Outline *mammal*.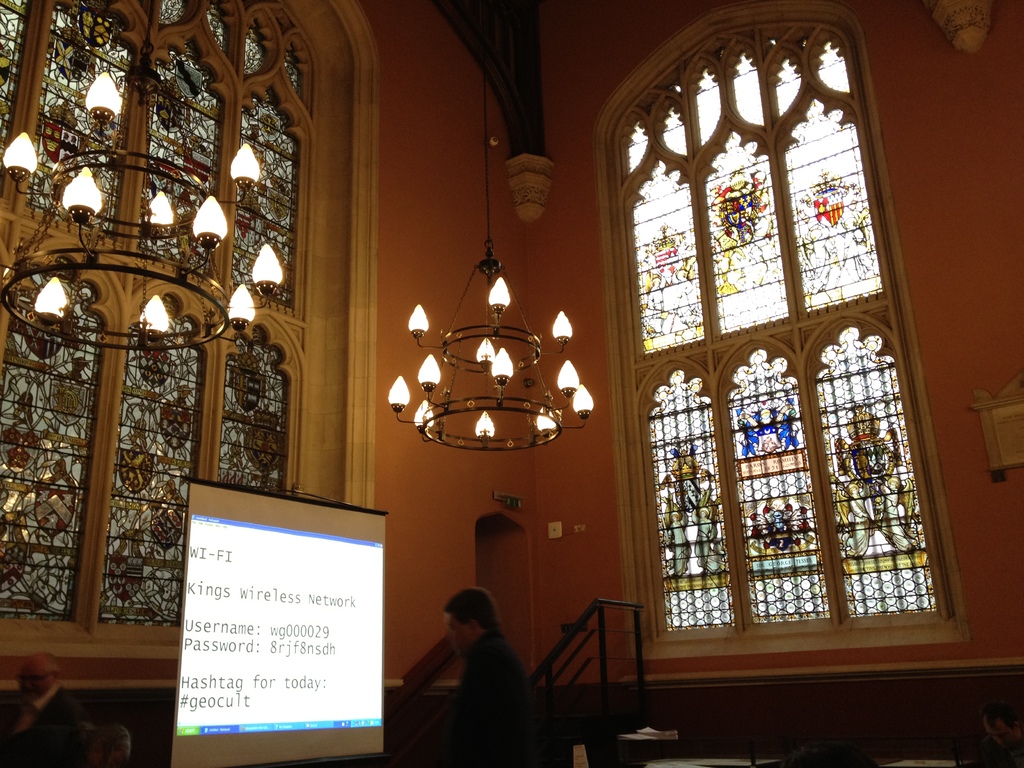
Outline: [x1=3, y1=651, x2=90, y2=766].
